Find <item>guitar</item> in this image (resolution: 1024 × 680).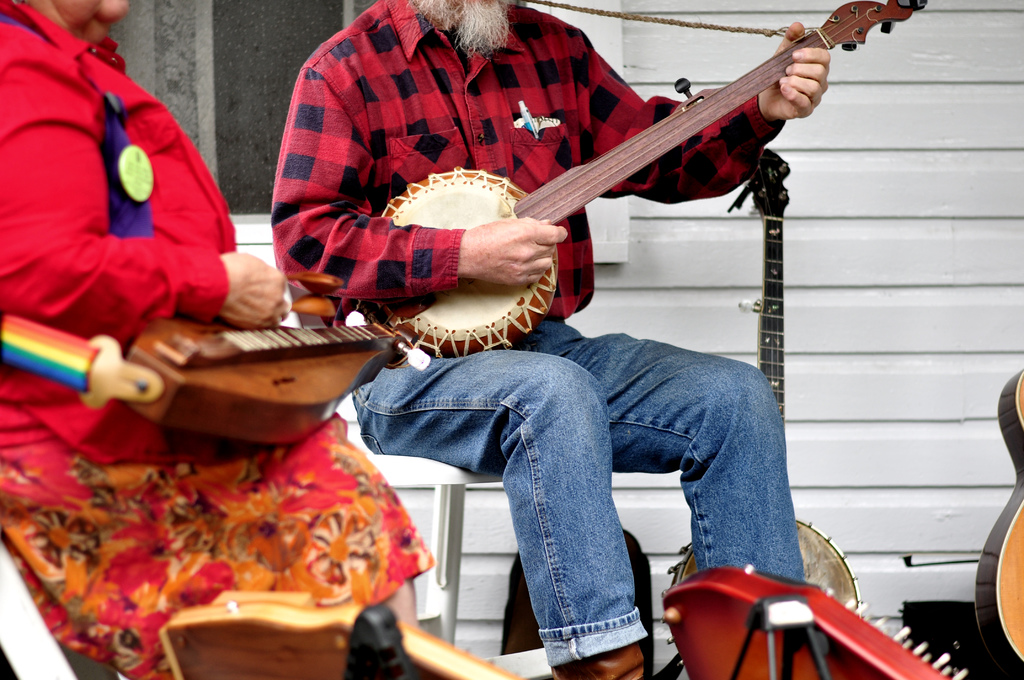
{"x1": 969, "y1": 364, "x2": 1023, "y2": 679}.
